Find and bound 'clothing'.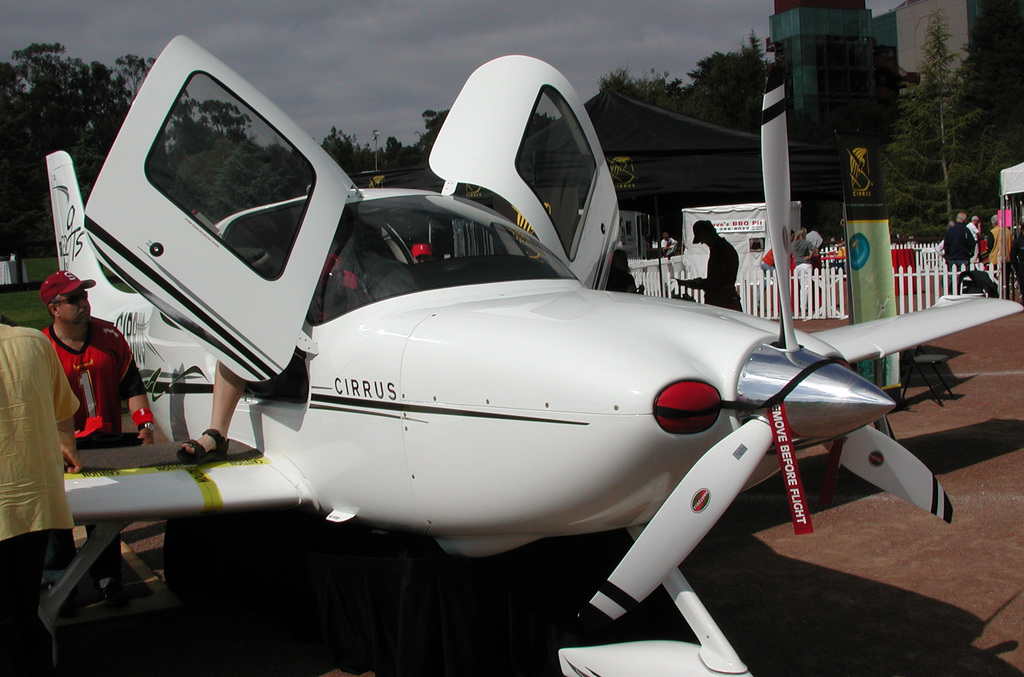
Bound: pyautogui.locateOnScreen(940, 218, 975, 265).
